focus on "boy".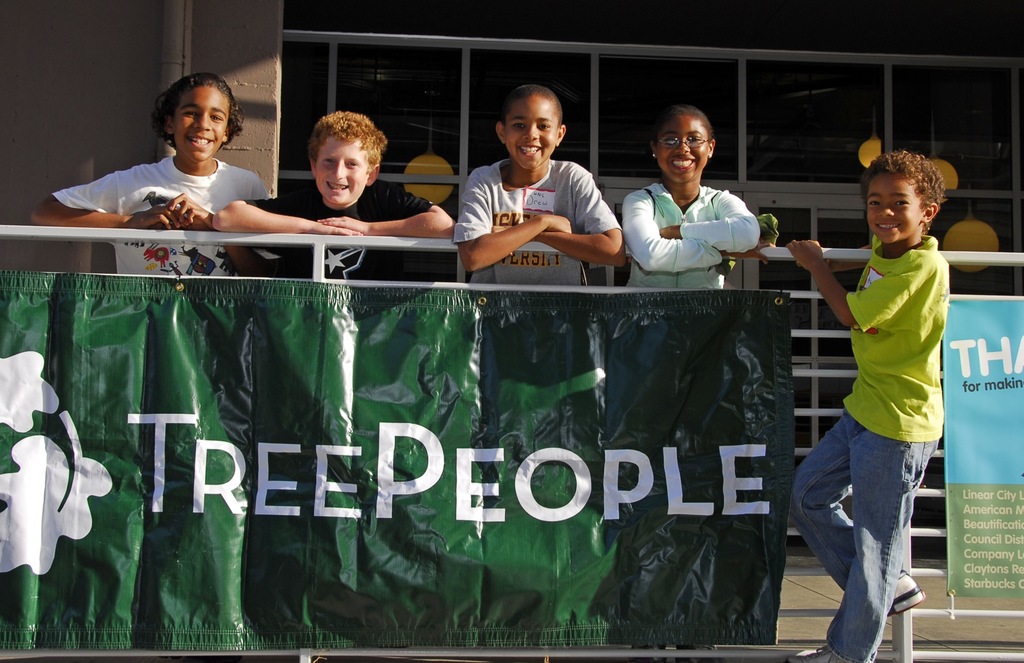
Focused at [454, 84, 628, 285].
